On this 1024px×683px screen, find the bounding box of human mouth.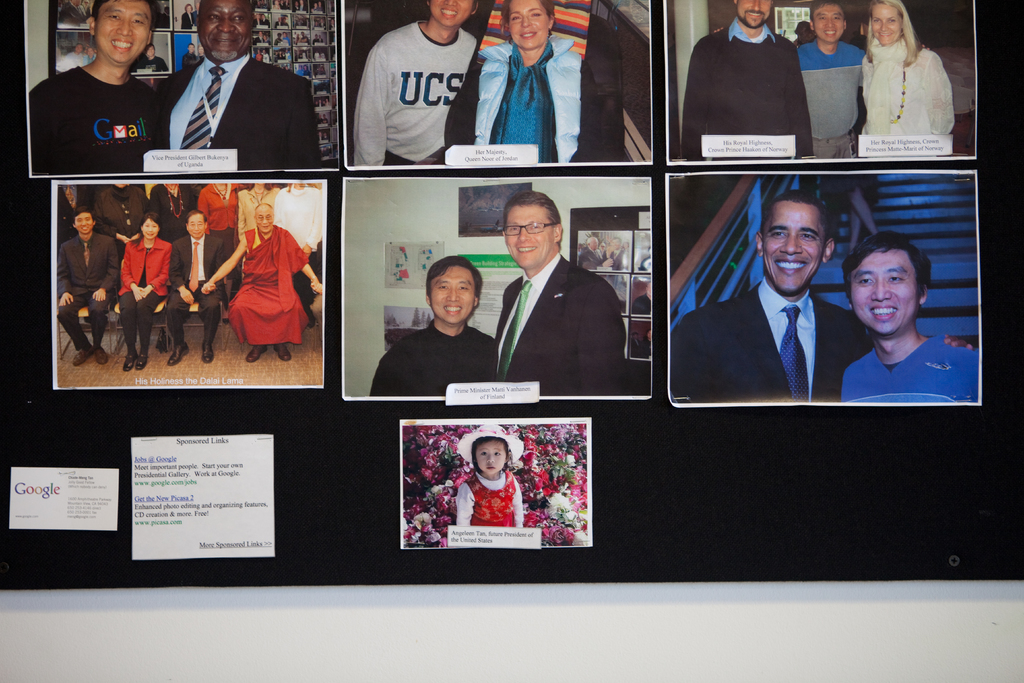
Bounding box: 444, 303, 463, 320.
